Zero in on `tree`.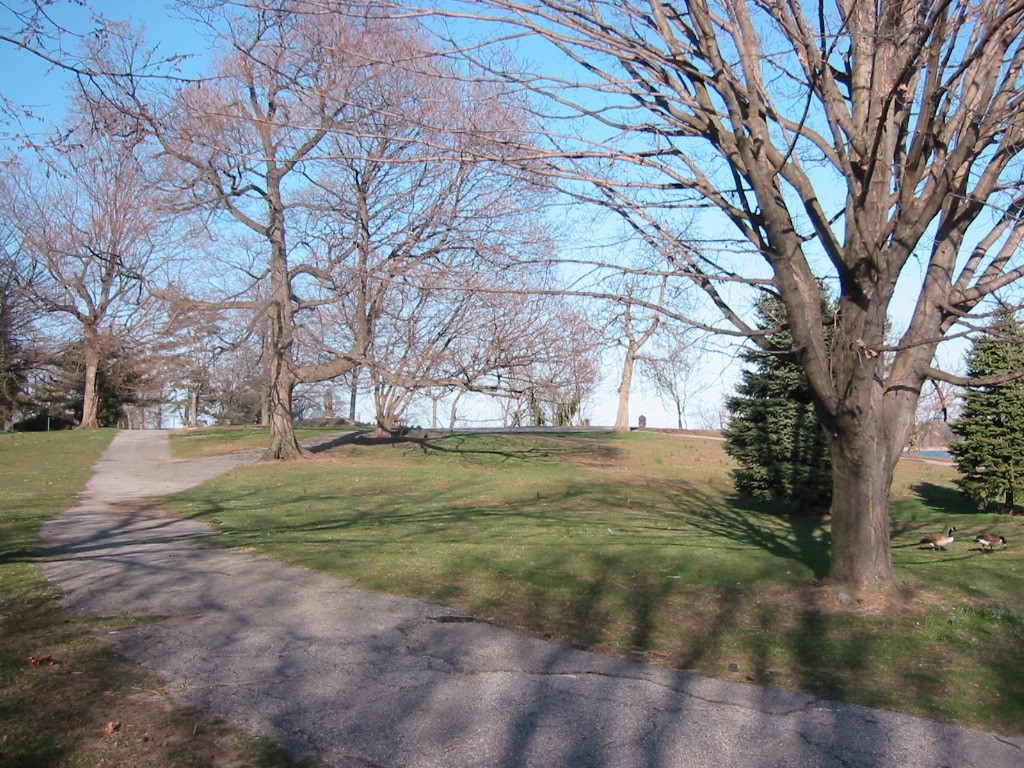
Zeroed in: bbox=[940, 291, 1023, 514].
